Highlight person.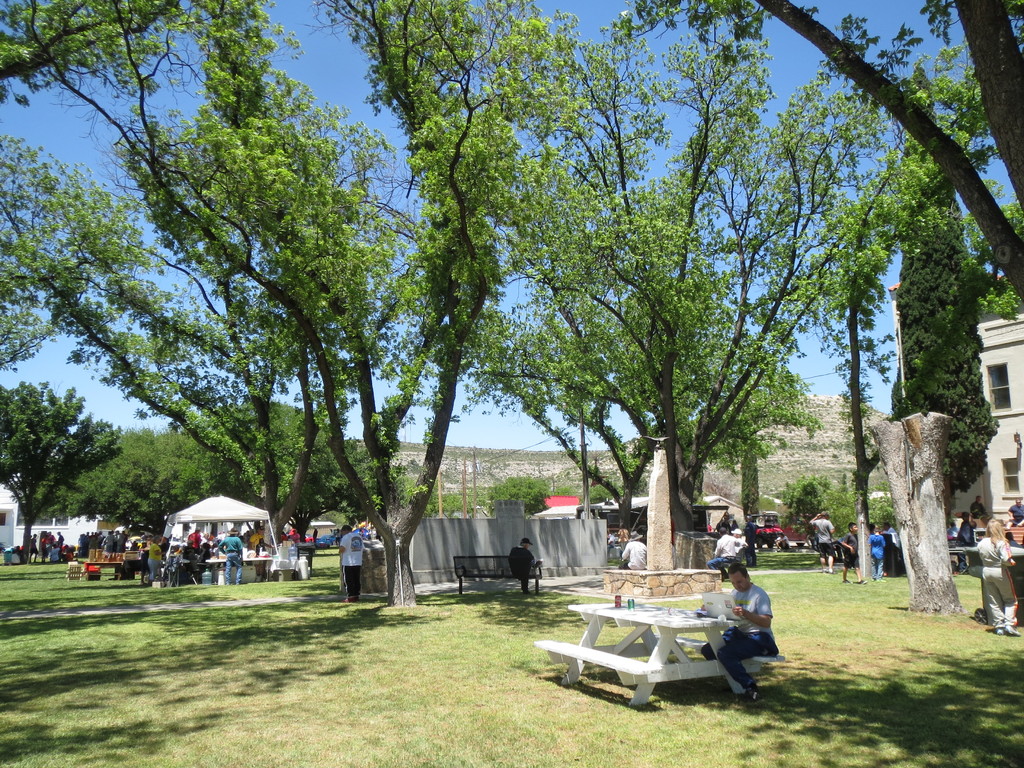
Highlighted region: x1=834 y1=527 x2=866 y2=584.
